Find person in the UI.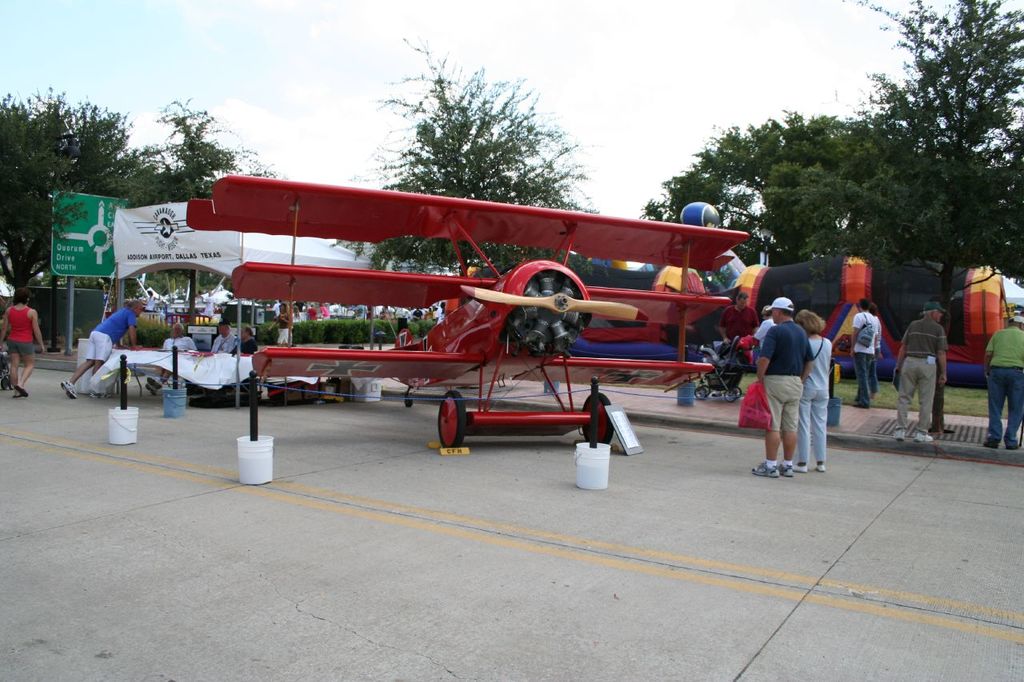
UI element at crop(145, 322, 197, 397).
